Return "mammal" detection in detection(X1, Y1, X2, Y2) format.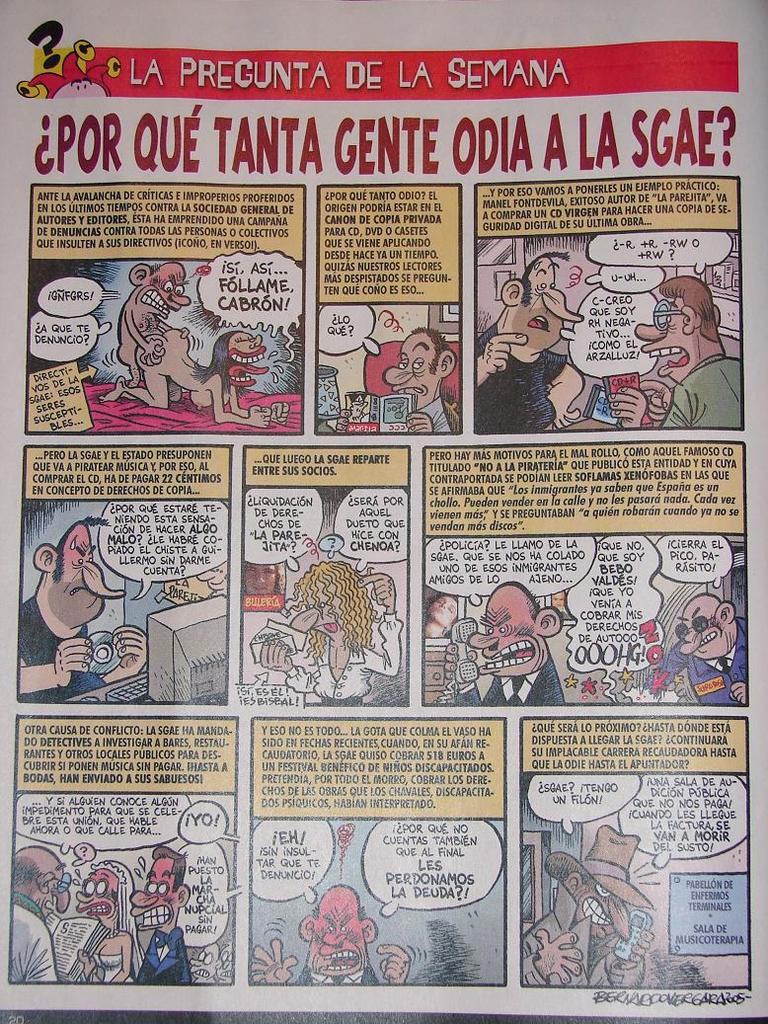
detection(380, 325, 458, 433).
